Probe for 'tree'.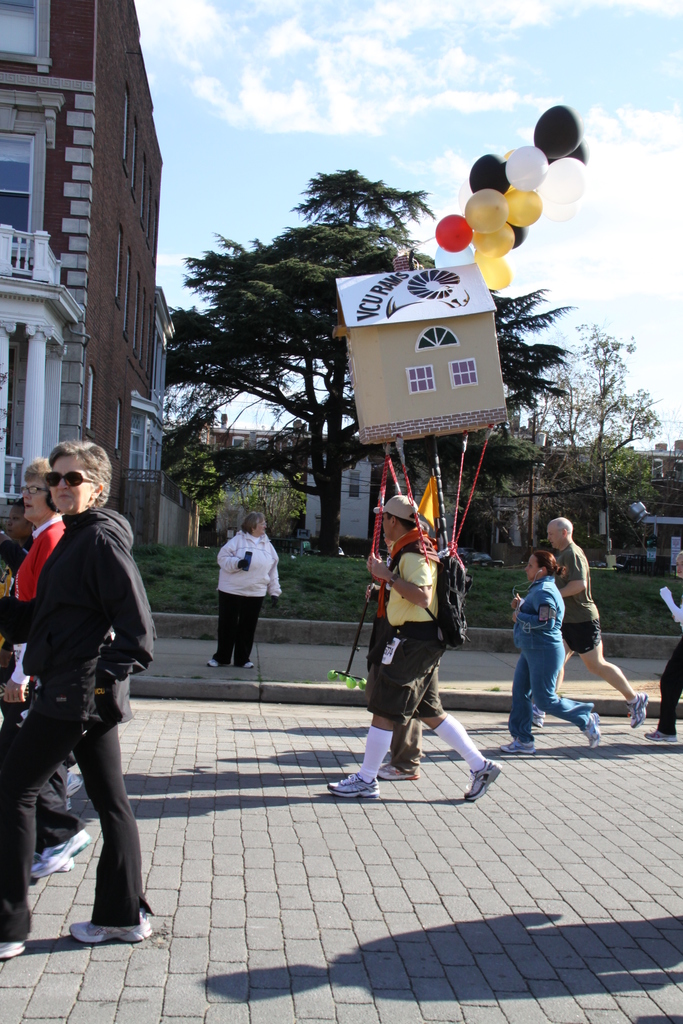
Probe result: (left=534, top=440, right=668, bottom=567).
